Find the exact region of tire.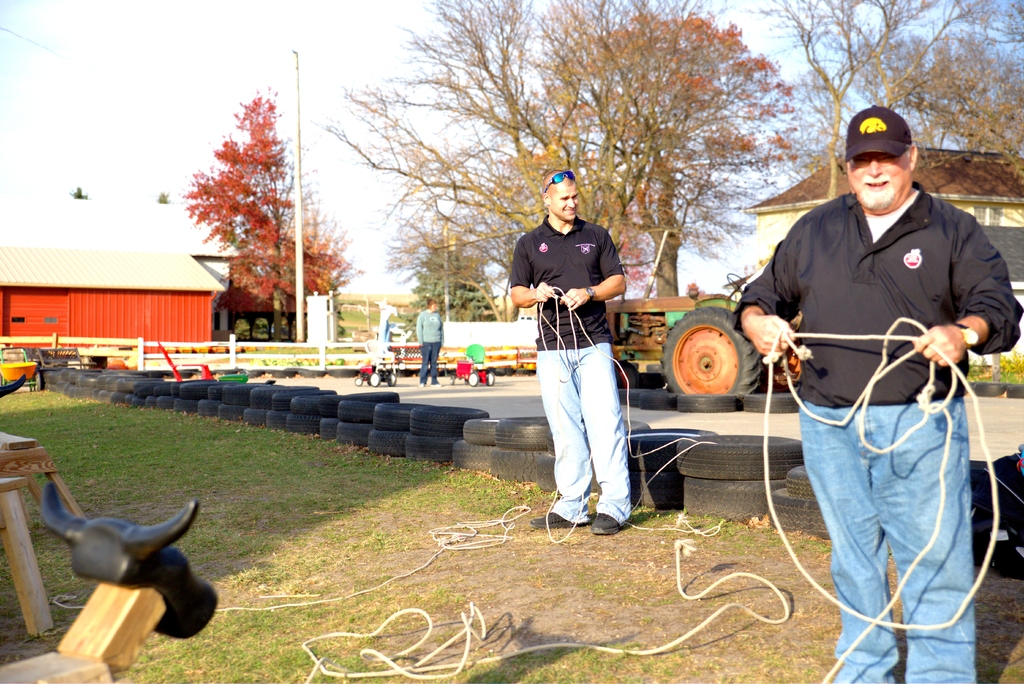
Exact region: bbox=[677, 394, 742, 414].
